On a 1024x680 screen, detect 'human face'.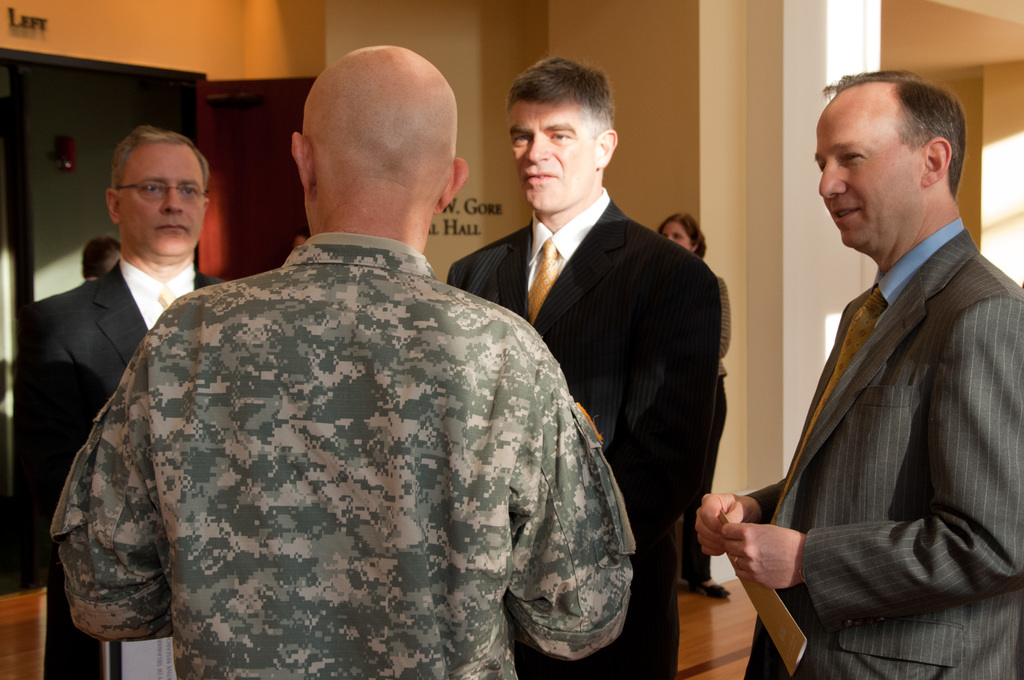
left=508, top=97, right=599, bottom=204.
